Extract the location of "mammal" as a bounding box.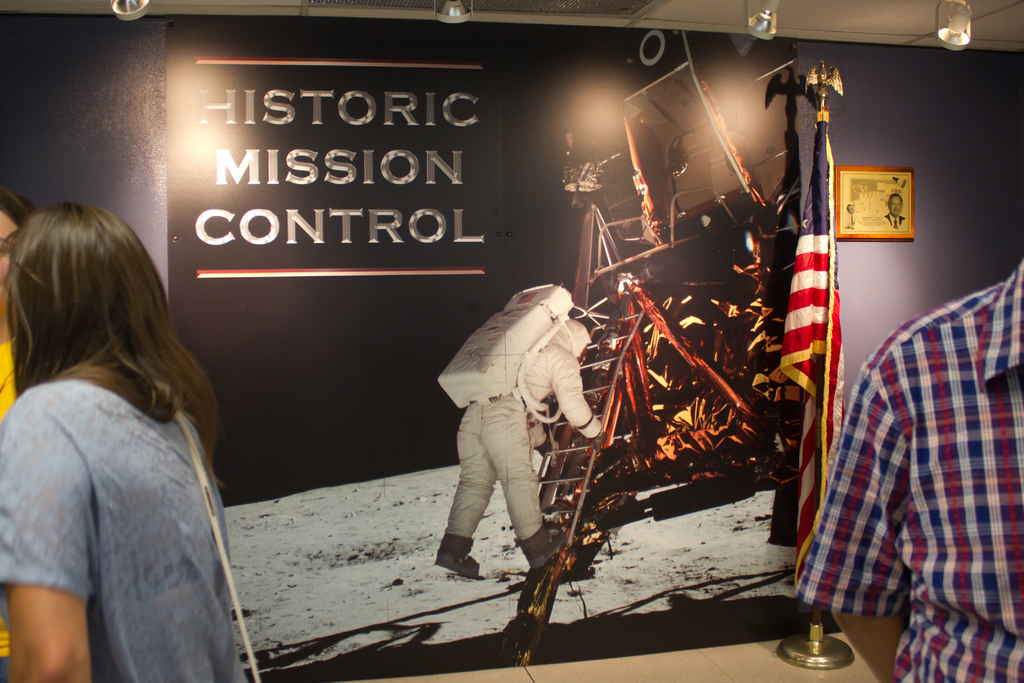
436, 280, 604, 591.
